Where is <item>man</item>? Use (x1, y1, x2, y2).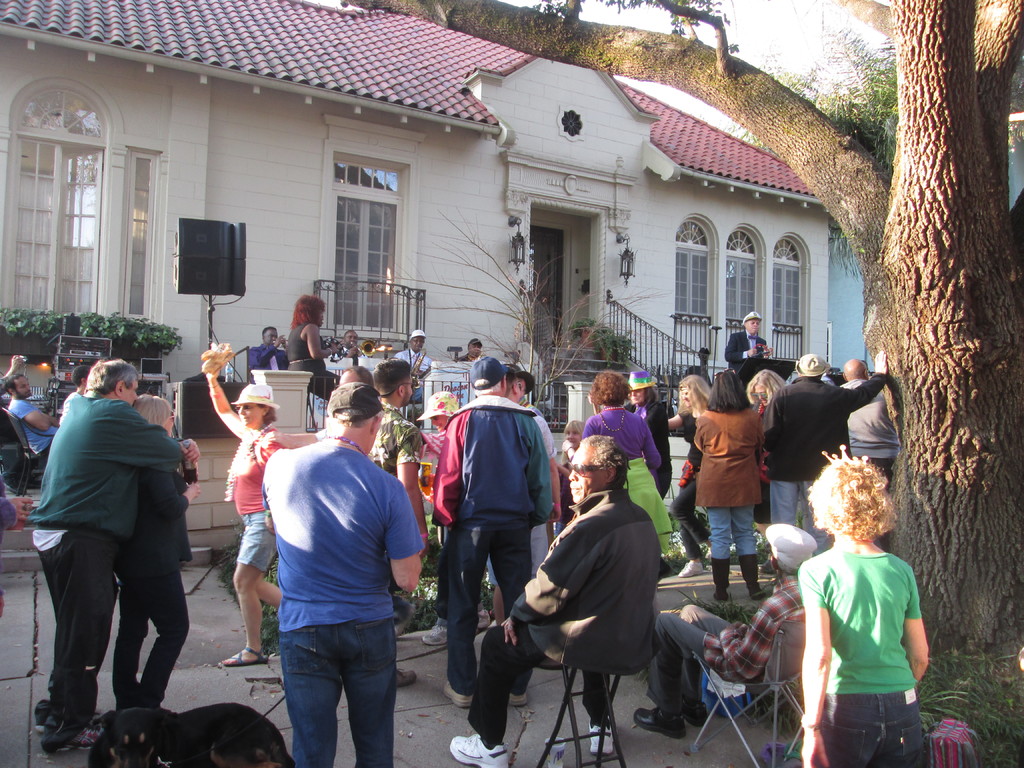
(509, 362, 561, 579).
